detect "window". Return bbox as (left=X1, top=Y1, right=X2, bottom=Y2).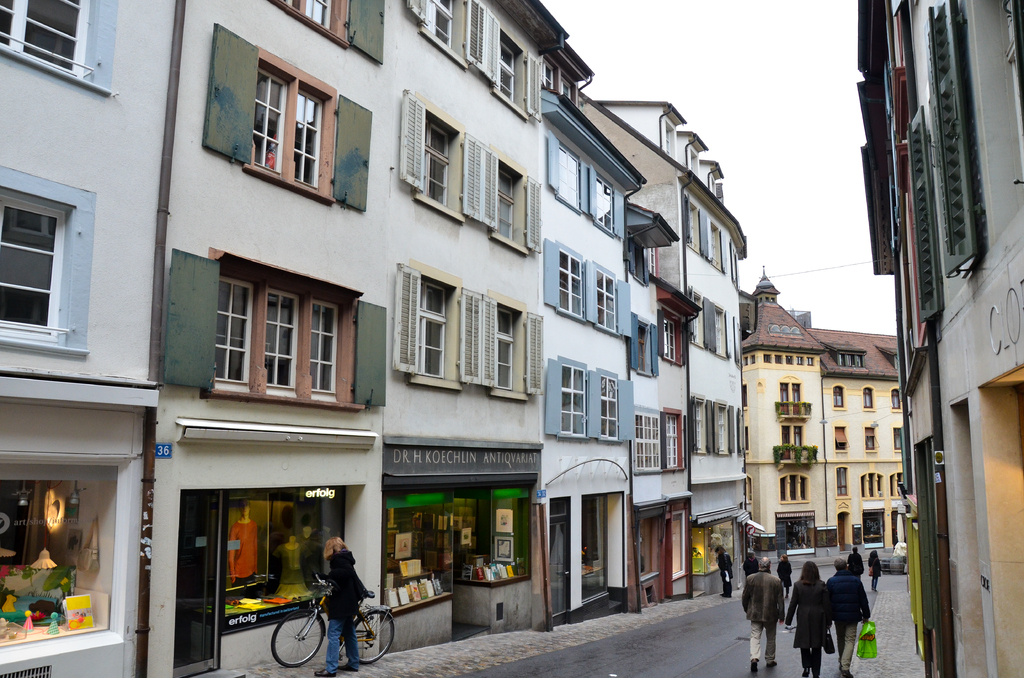
(left=624, top=314, right=662, bottom=382).
